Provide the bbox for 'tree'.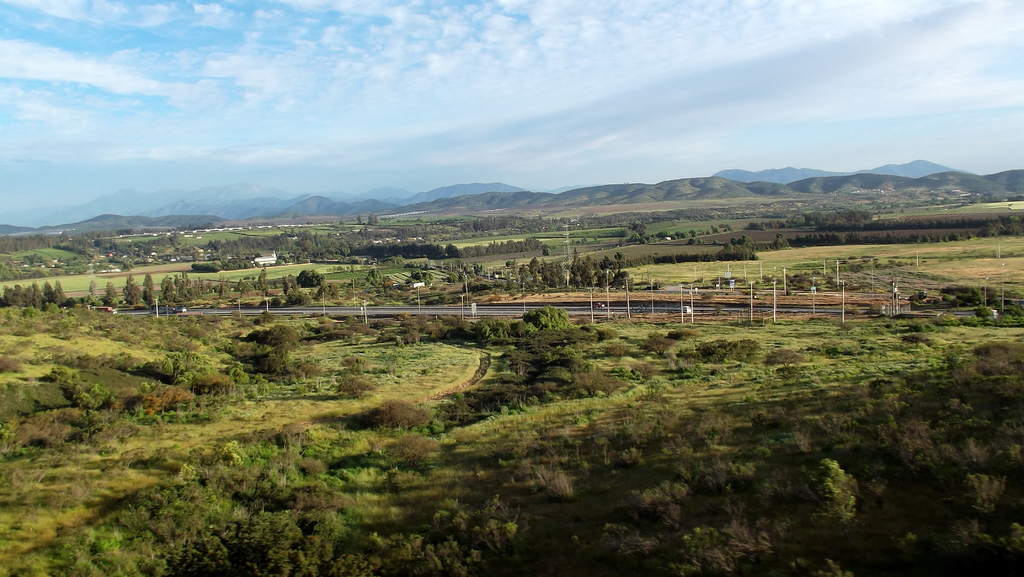
29:277:45:303.
